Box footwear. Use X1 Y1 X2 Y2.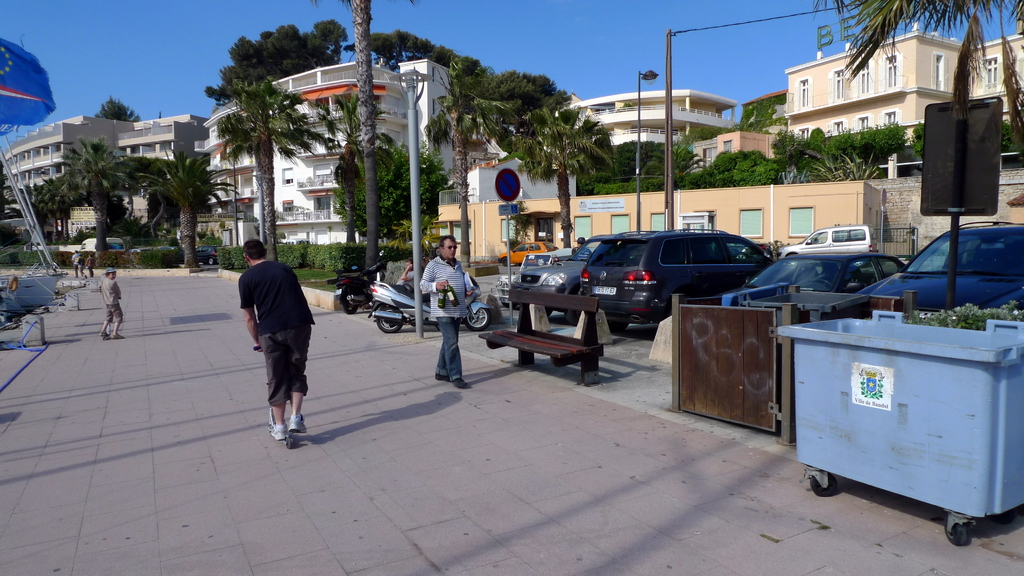
83 275 85 278.
